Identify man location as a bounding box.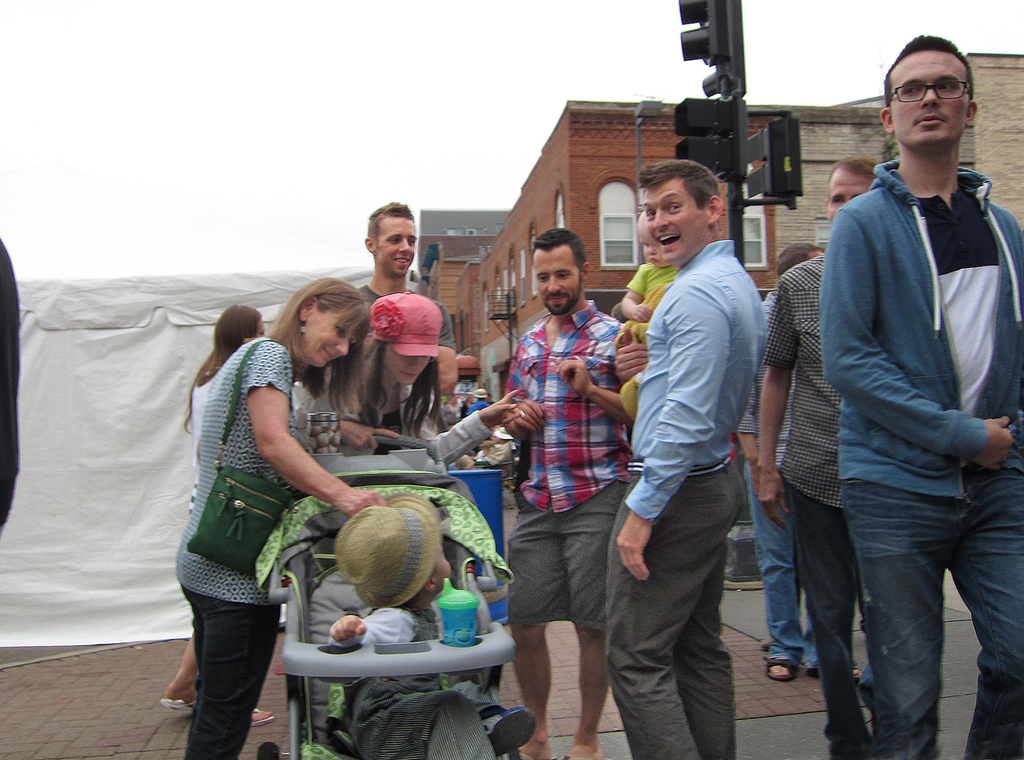
736/241/861/683.
